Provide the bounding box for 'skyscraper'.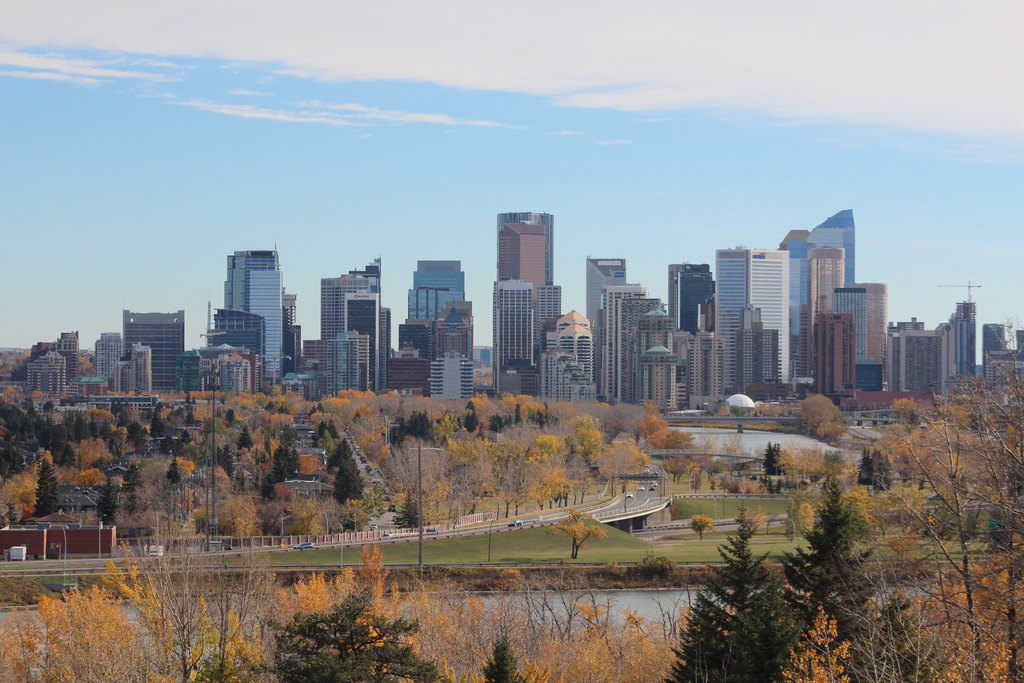
x1=952 y1=296 x2=975 y2=379.
